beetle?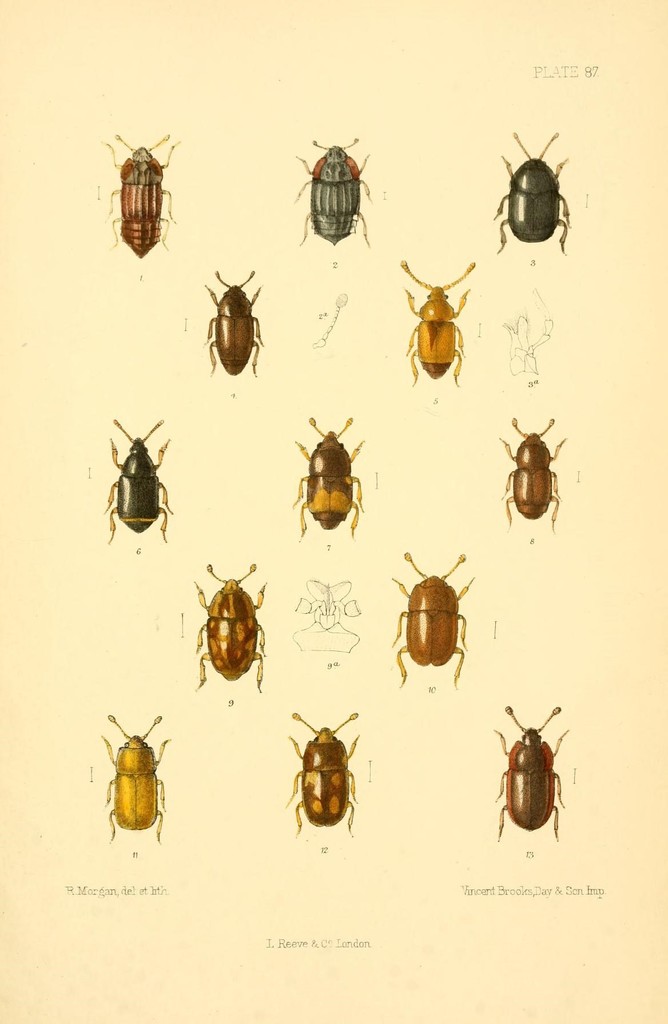
BBox(489, 705, 568, 853)
